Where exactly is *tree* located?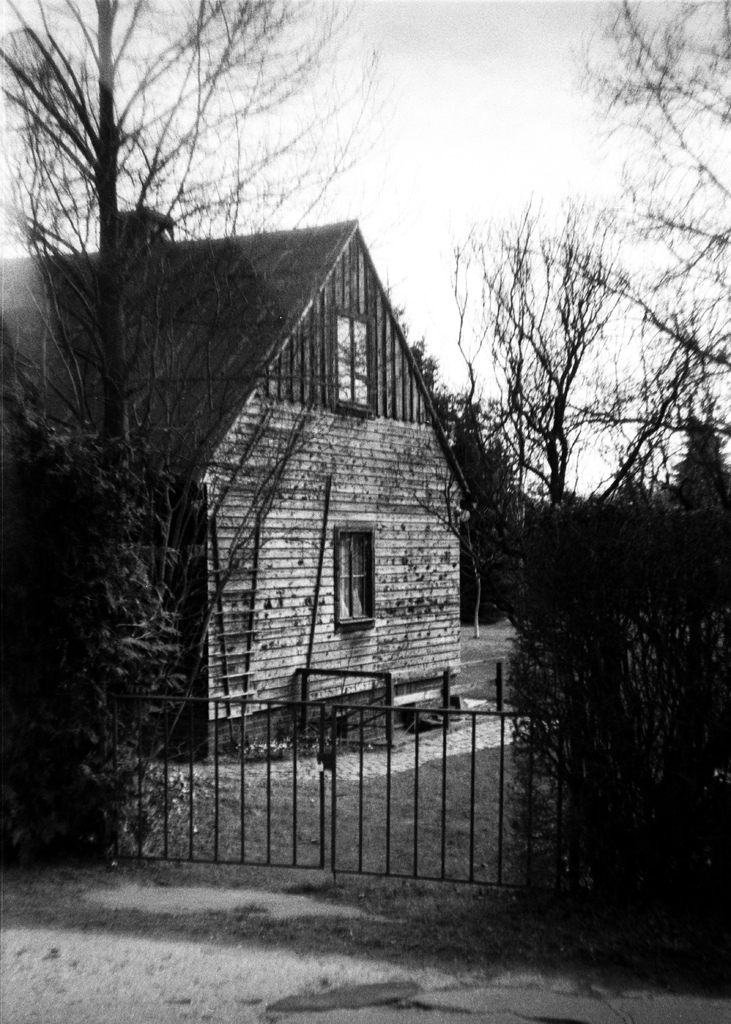
Its bounding box is box(0, 0, 386, 861).
